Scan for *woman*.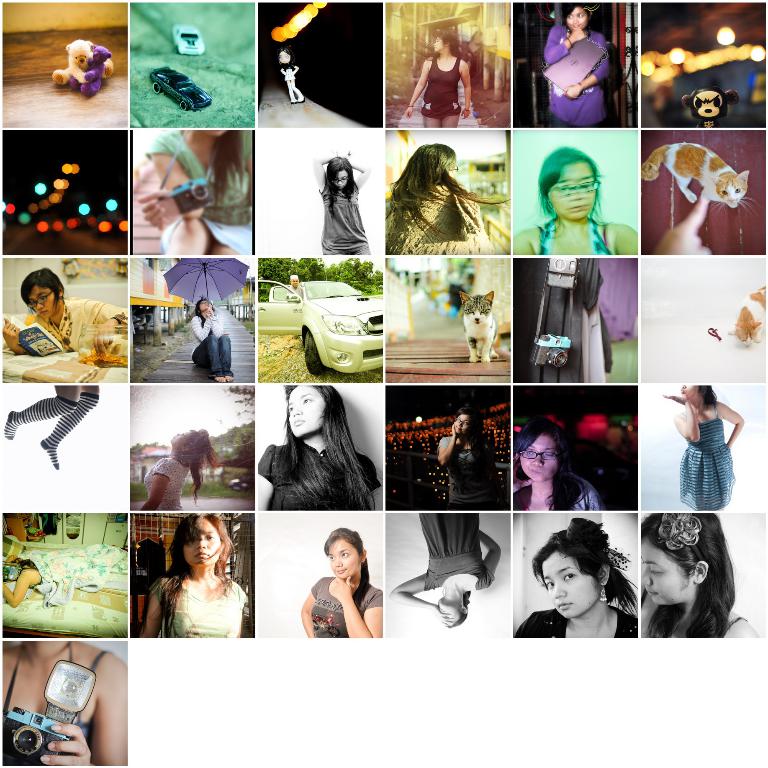
Scan result: Rect(0, 269, 126, 362).
